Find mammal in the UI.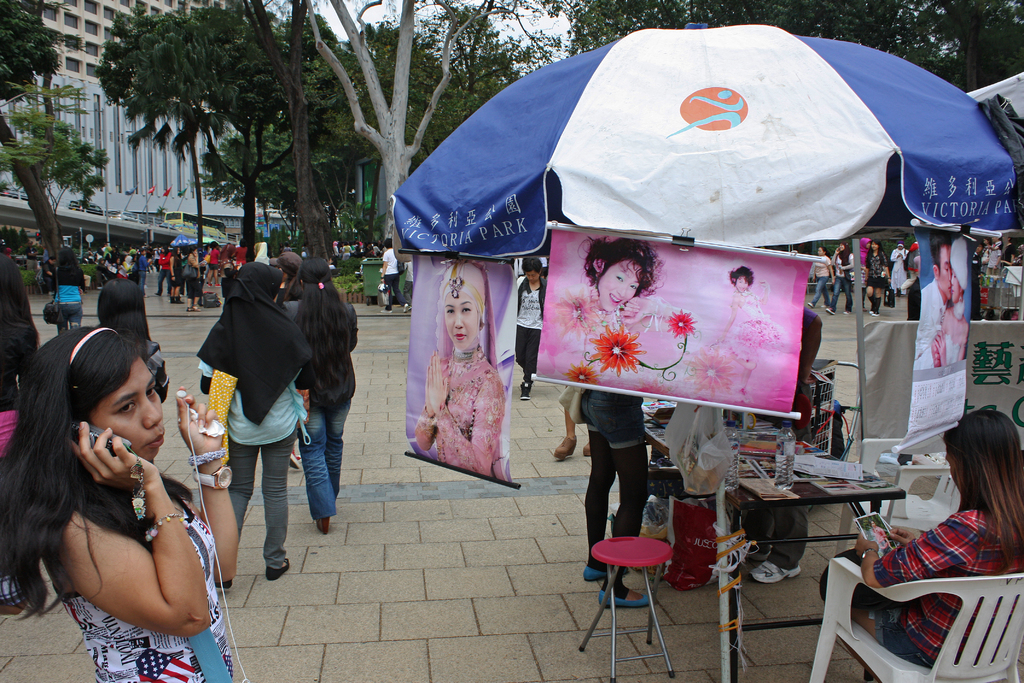
UI element at (403, 258, 416, 300).
